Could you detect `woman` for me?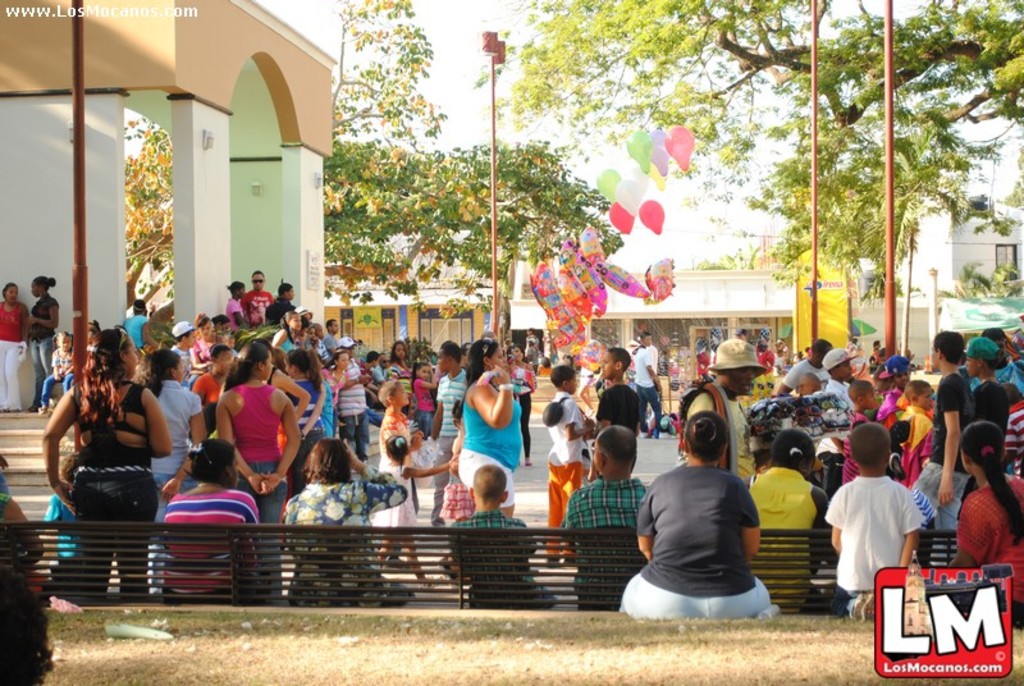
Detection result: 0,276,28,411.
